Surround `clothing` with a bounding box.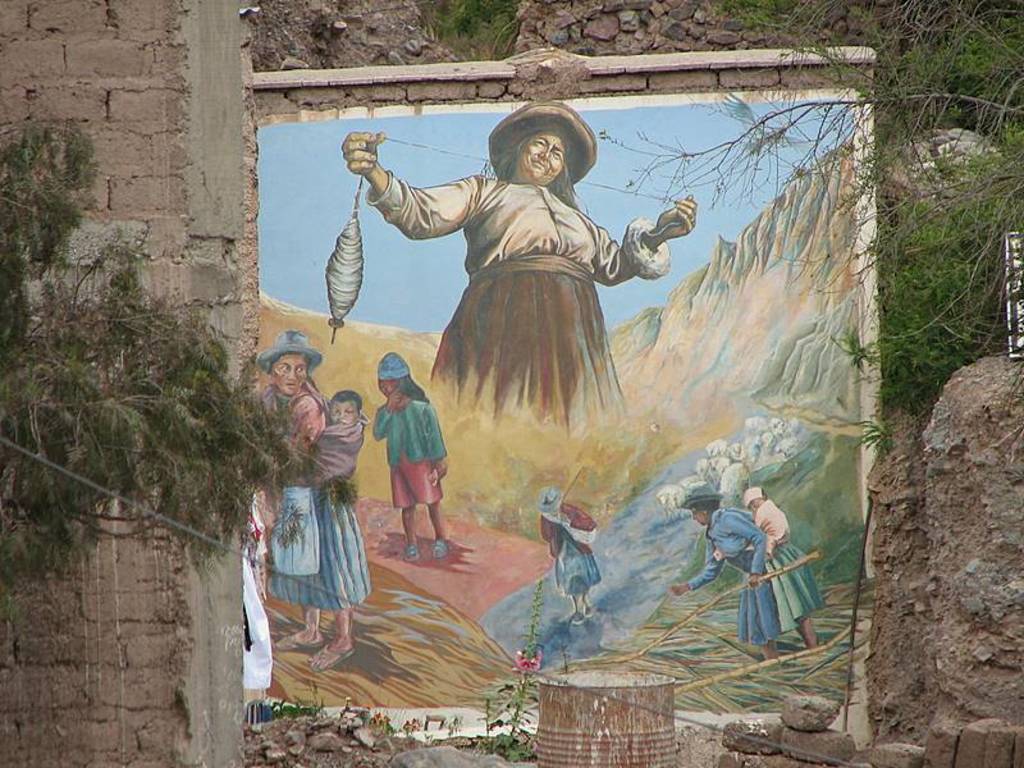
select_region(252, 417, 364, 628).
